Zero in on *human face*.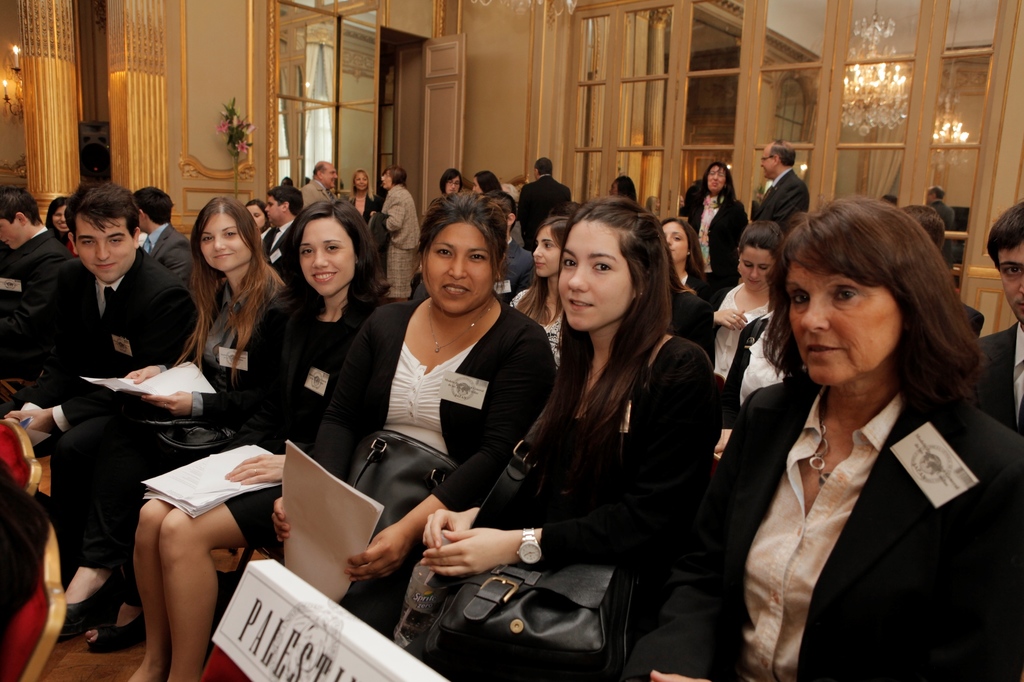
Zeroed in: [left=299, top=217, right=353, bottom=297].
